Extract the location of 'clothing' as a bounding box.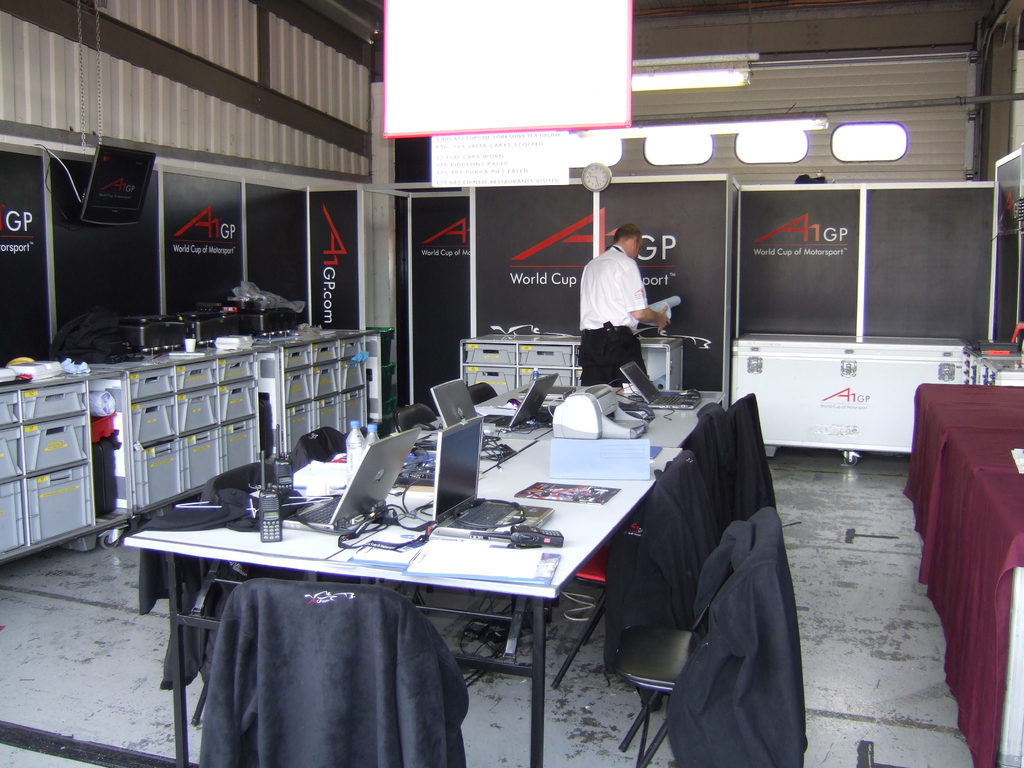
left=582, top=227, right=662, bottom=393.
